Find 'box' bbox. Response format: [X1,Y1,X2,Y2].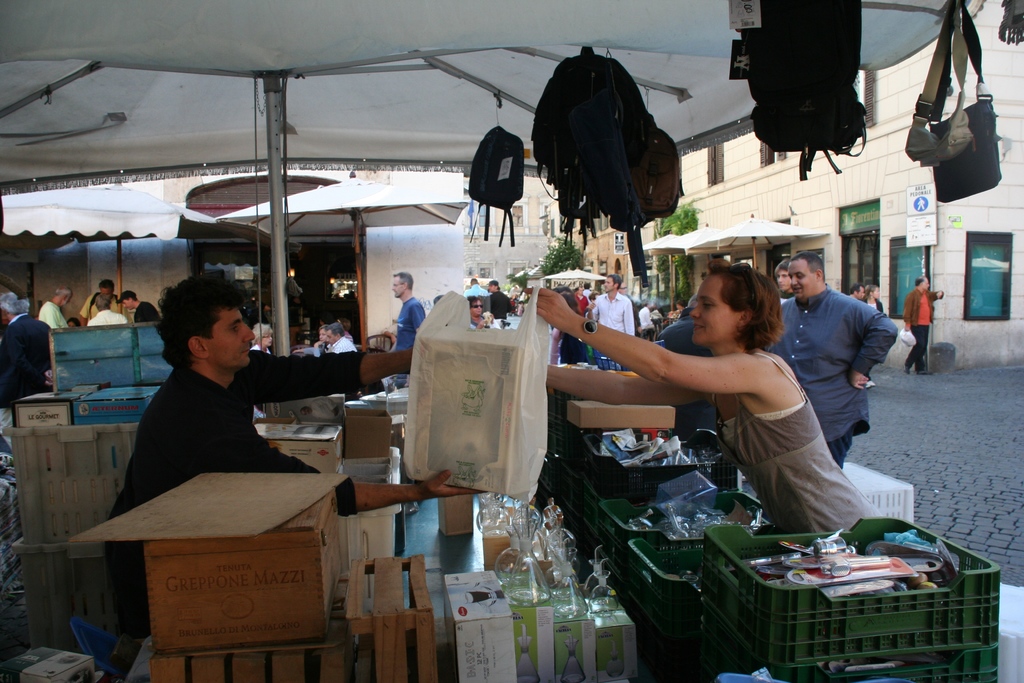
[563,396,676,427].
